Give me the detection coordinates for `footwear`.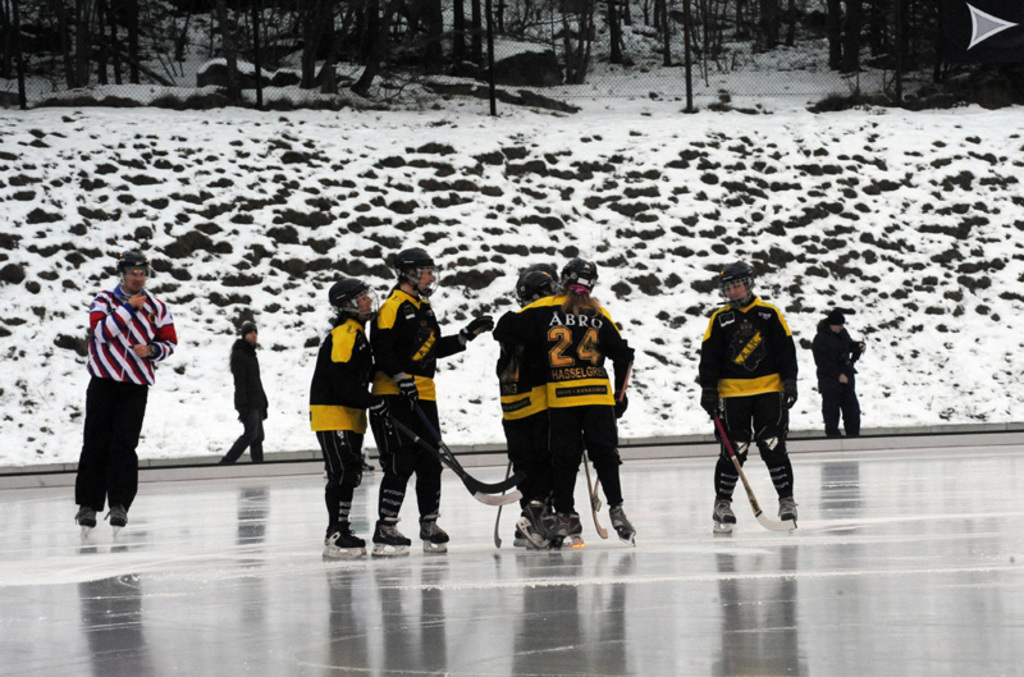
707,493,742,526.
